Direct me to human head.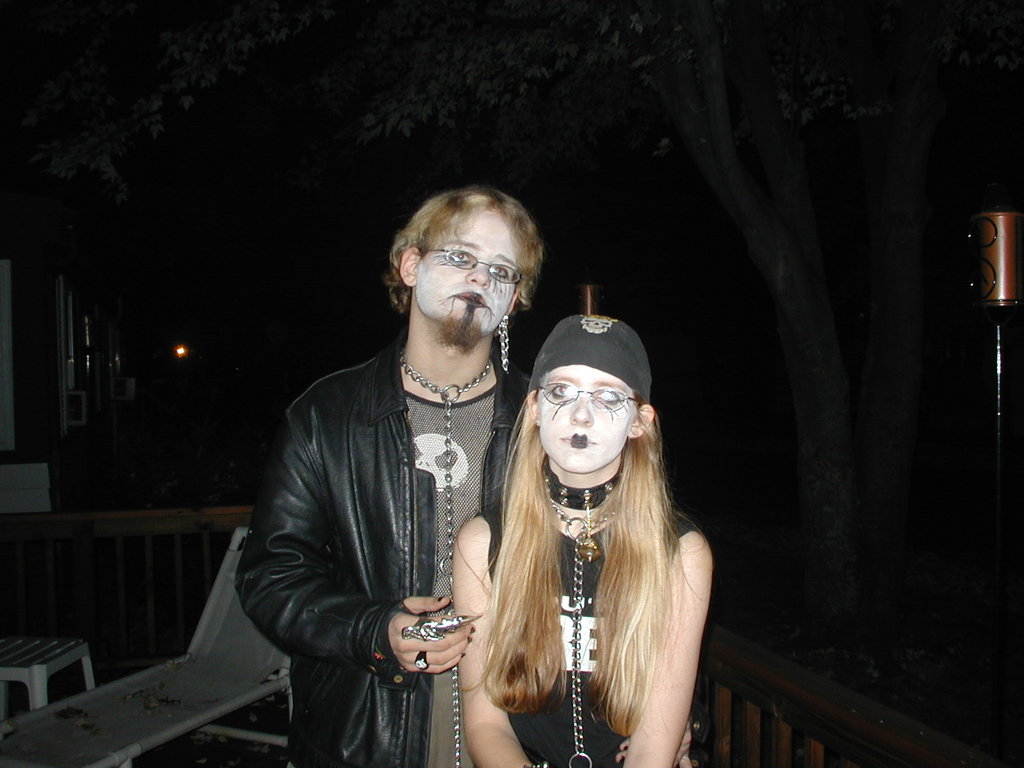
Direction: x1=521 y1=312 x2=655 y2=476.
